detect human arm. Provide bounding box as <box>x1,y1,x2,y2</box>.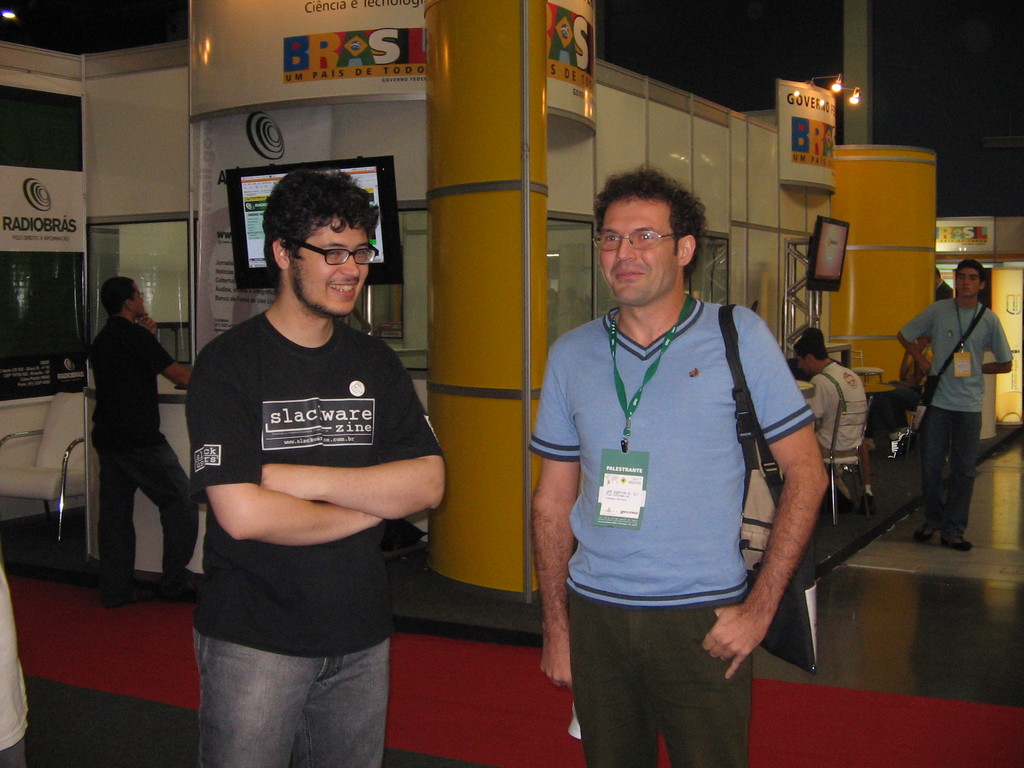
<box>982,310,1017,376</box>.
